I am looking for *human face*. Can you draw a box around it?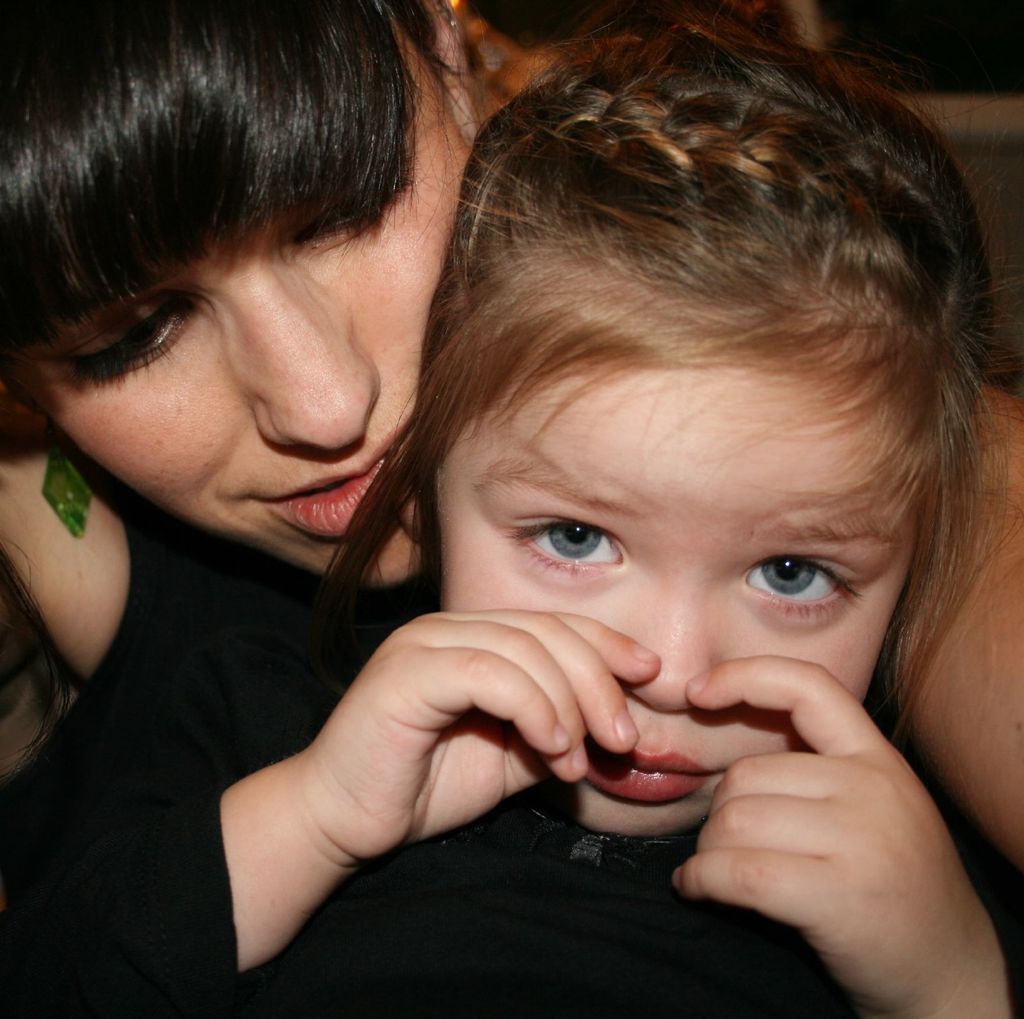
Sure, the bounding box is 0:10:454:584.
